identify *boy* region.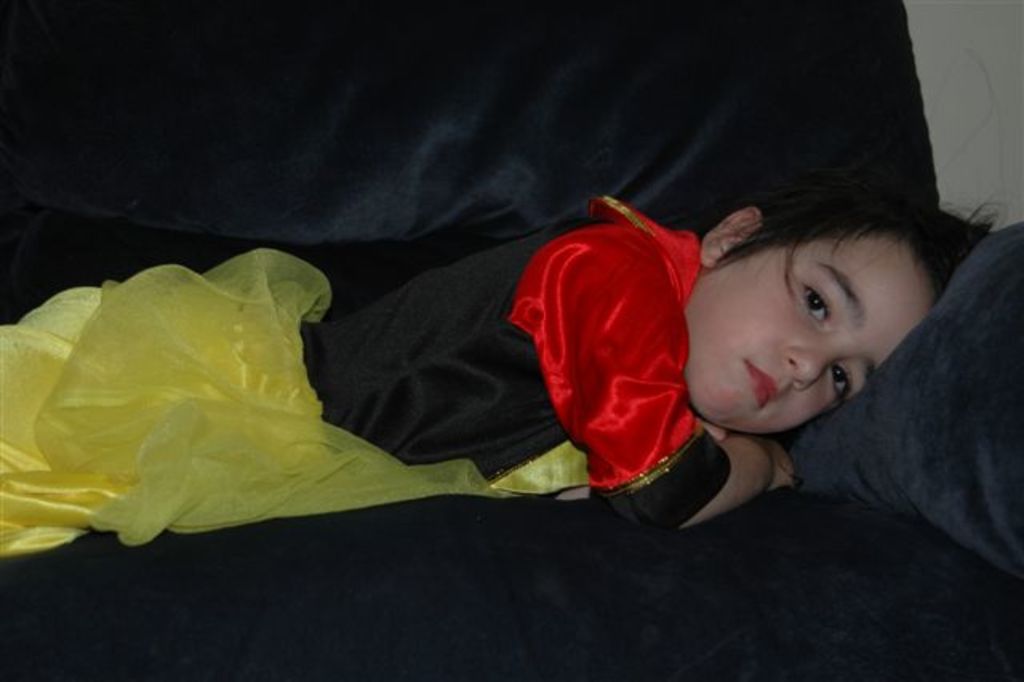
Region: region(0, 179, 990, 527).
